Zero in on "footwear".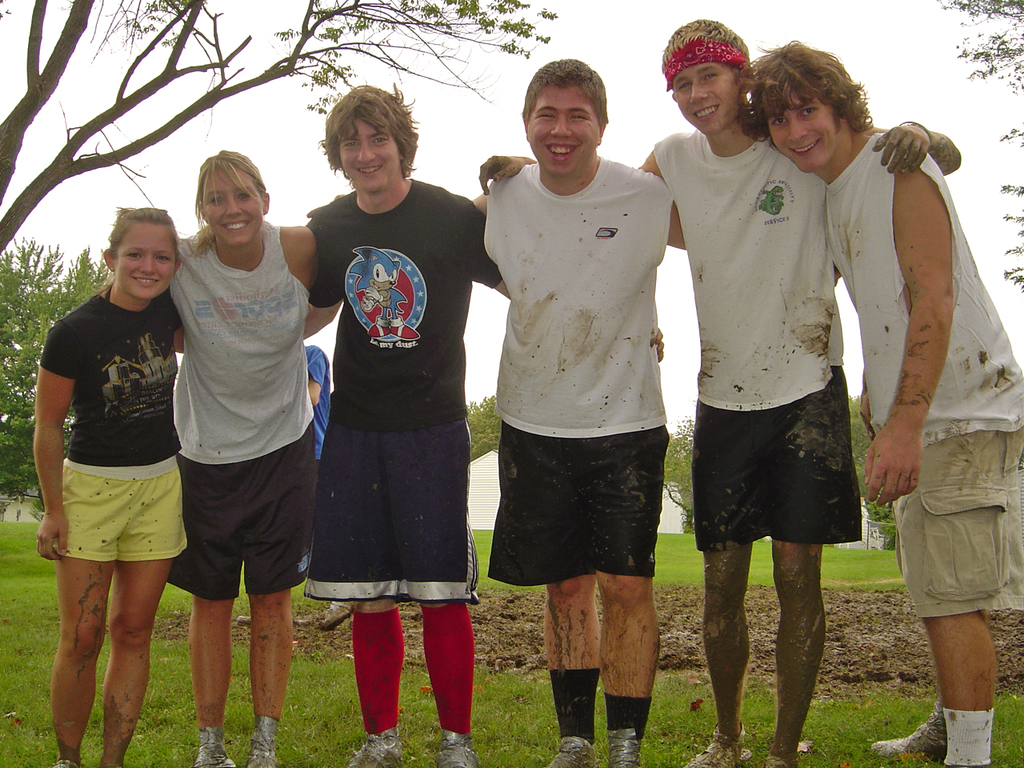
Zeroed in: bbox=(543, 734, 595, 767).
